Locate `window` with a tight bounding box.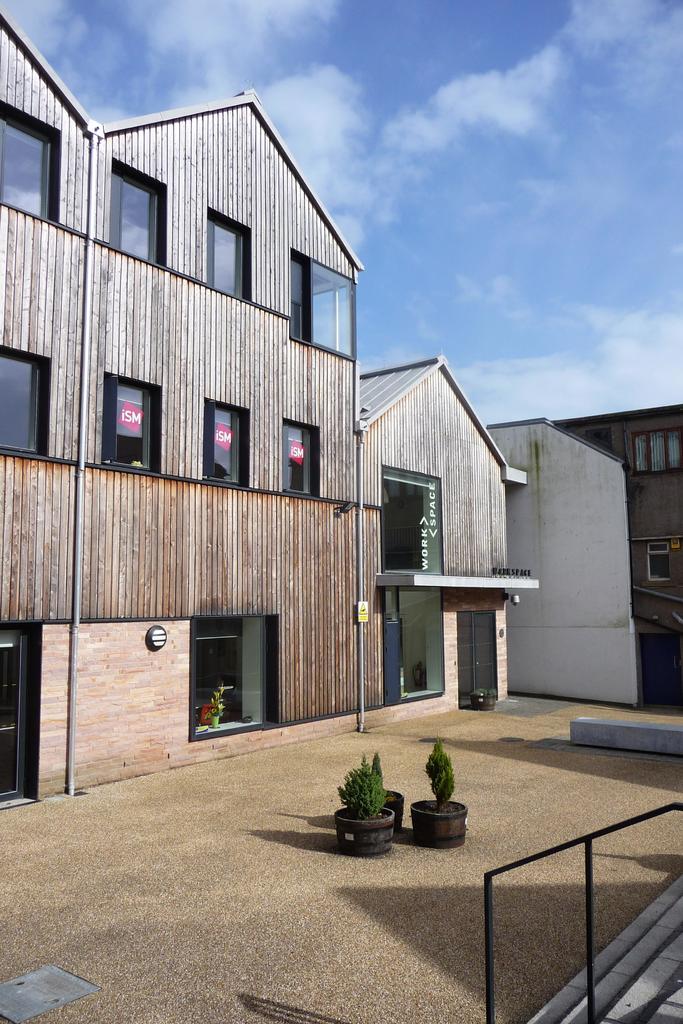
region(113, 159, 169, 267).
